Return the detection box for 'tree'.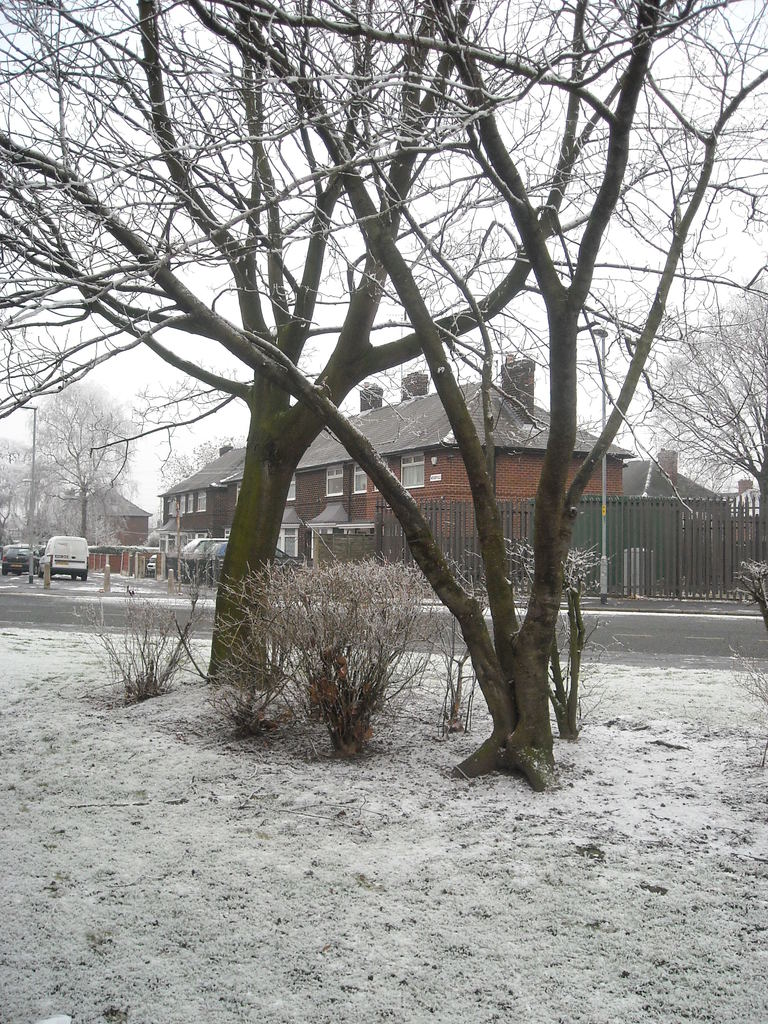
bbox(65, 534, 205, 700).
